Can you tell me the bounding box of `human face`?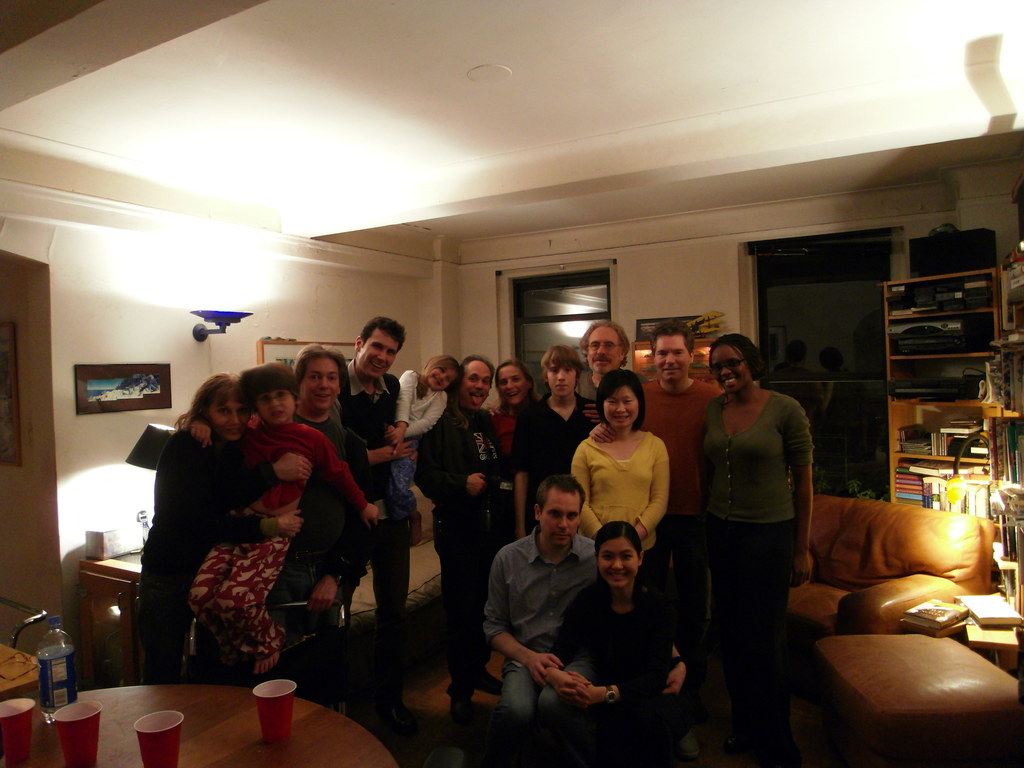
detection(426, 364, 457, 388).
